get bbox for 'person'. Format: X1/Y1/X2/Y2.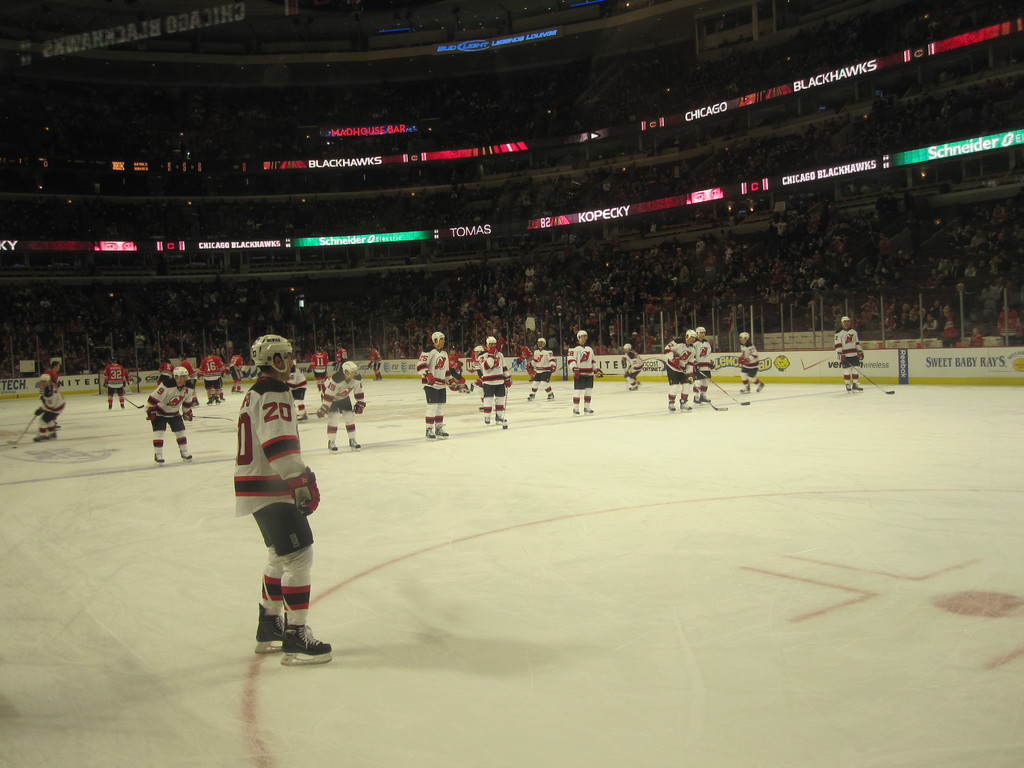
228/349/243/392.
